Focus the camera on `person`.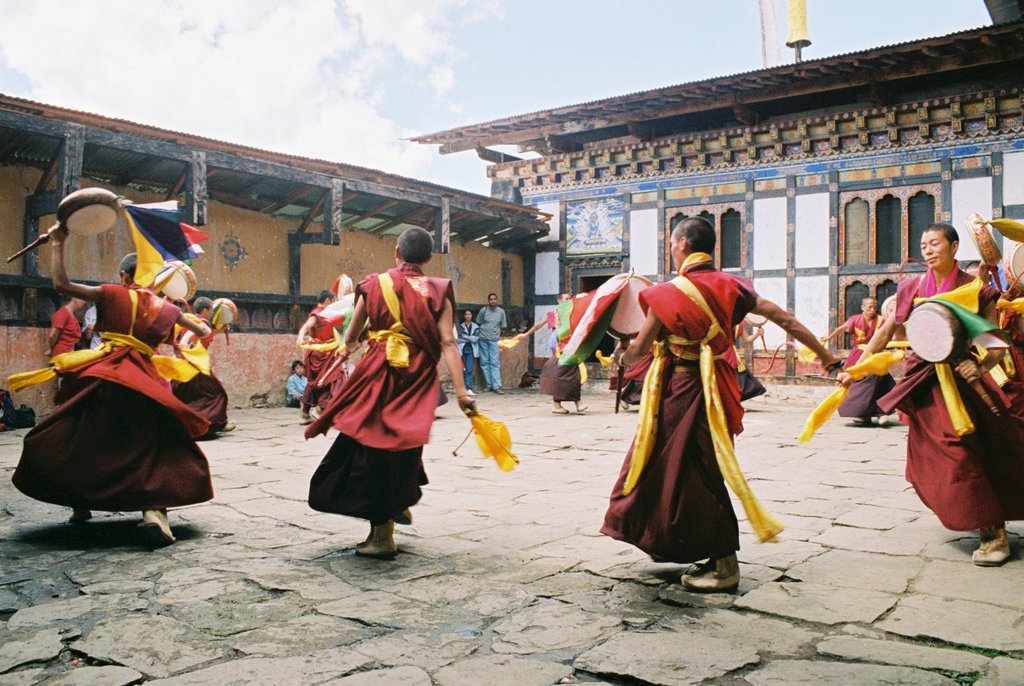
Focus region: 13,255,216,546.
